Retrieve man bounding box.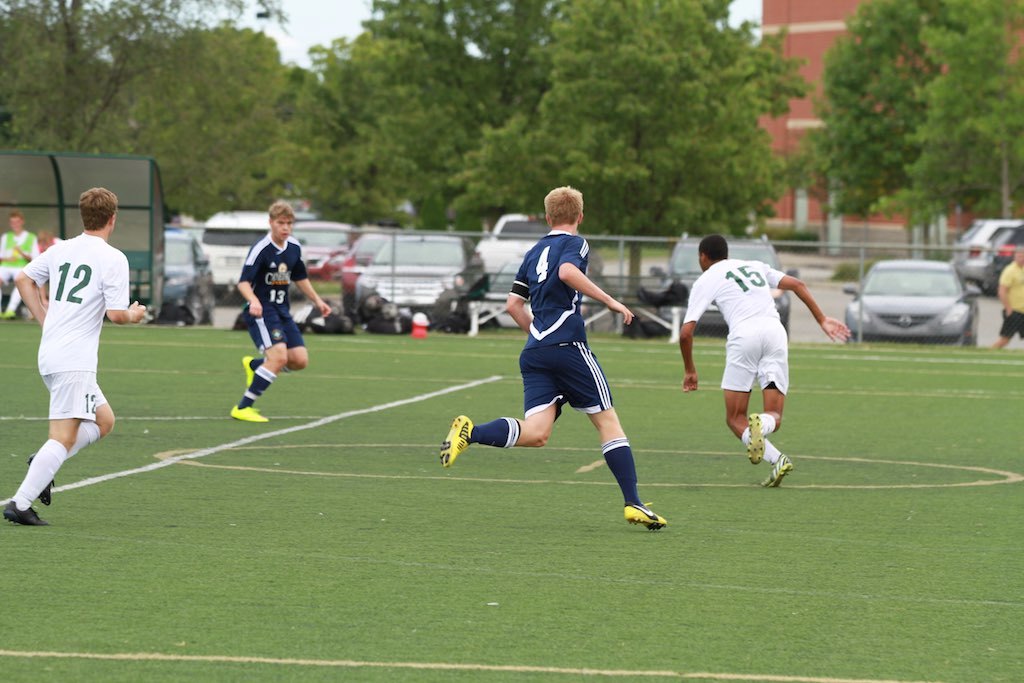
Bounding box: [x1=0, y1=211, x2=40, y2=315].
